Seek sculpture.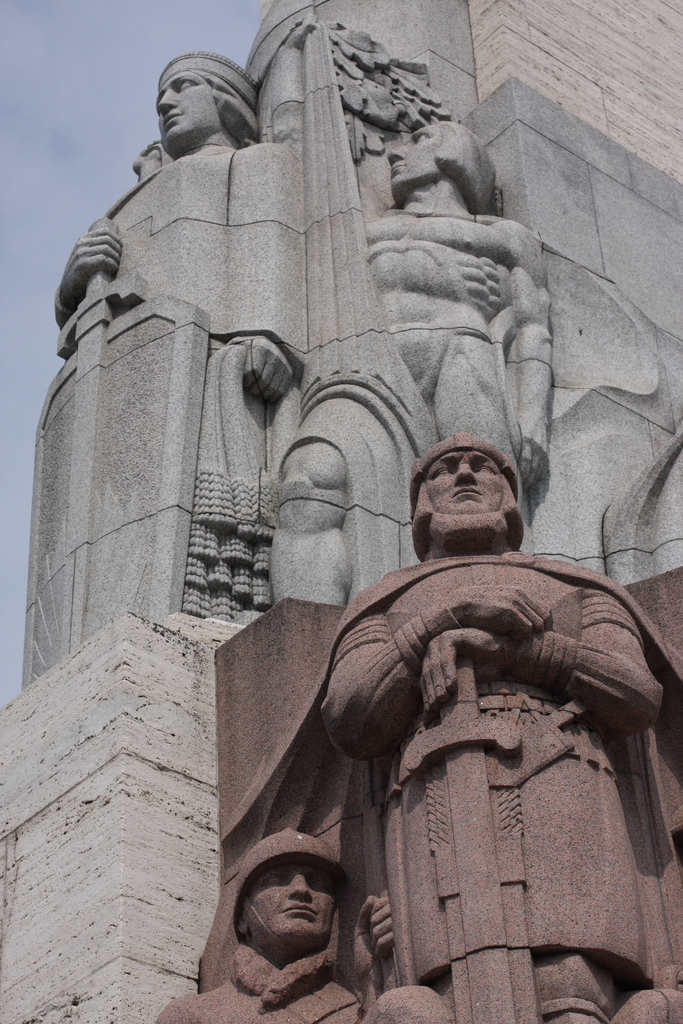
bbox(237, 547, 674, 1009).
